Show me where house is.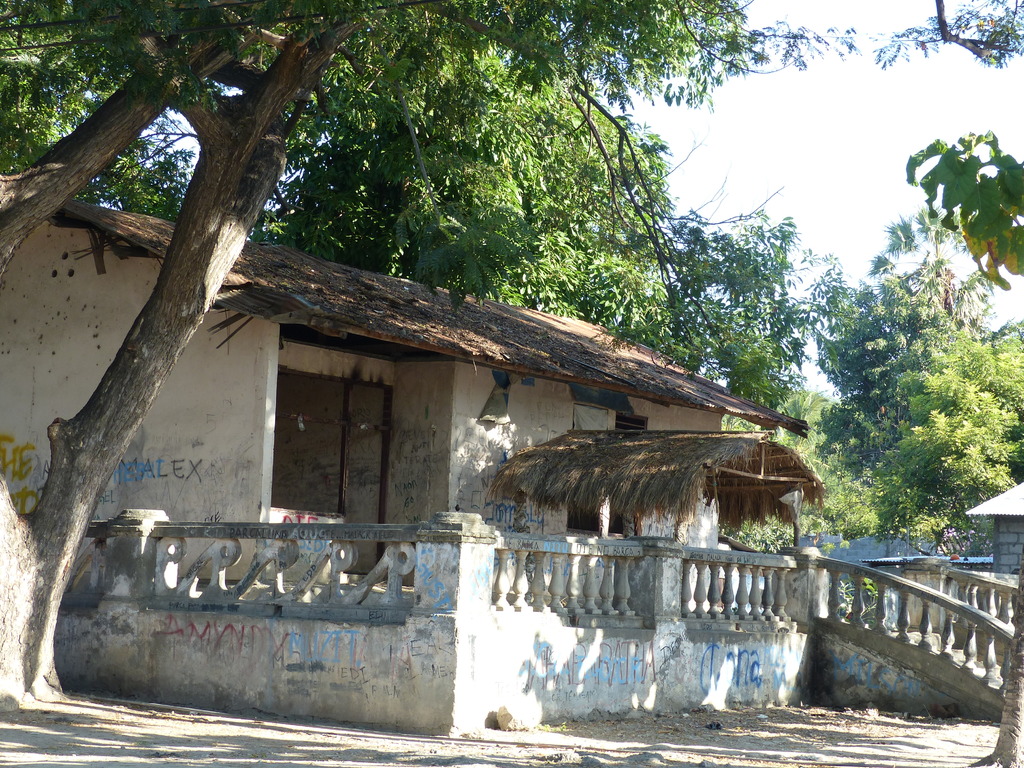
house is at 963:474:1023:579.
